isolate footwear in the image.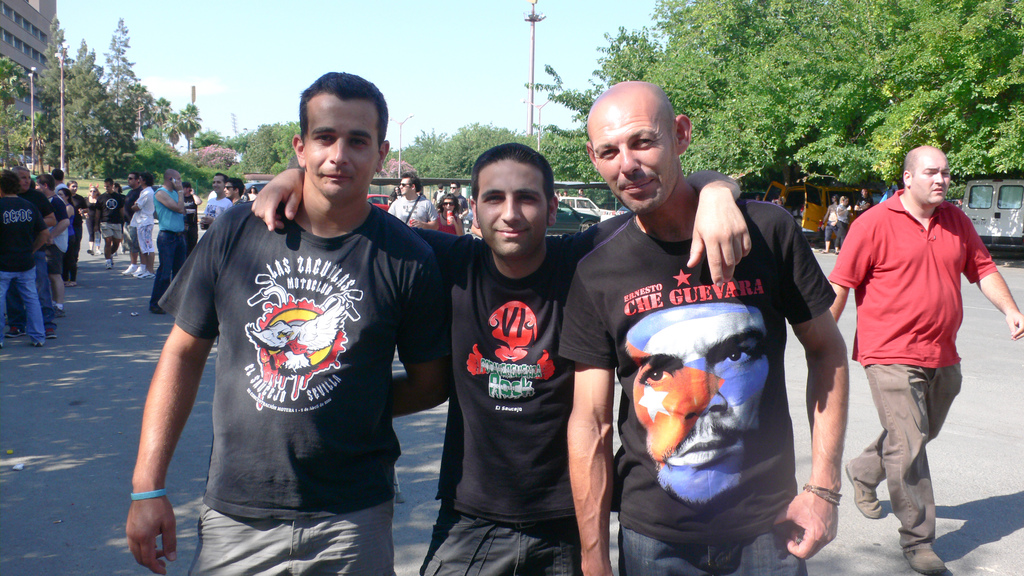
Isolated region: (x1=33, y1=341, x2=45, y2=348).
